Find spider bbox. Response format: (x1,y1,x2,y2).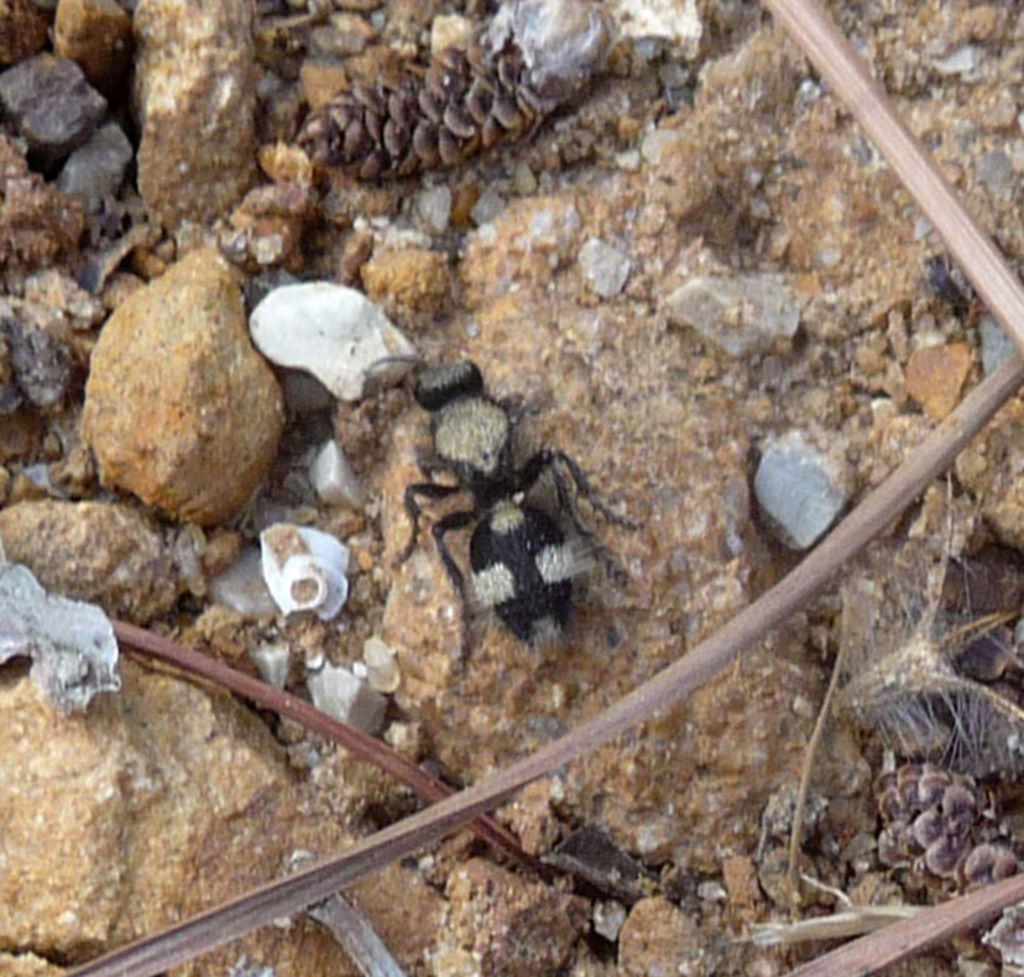
(385,355,642,682).
